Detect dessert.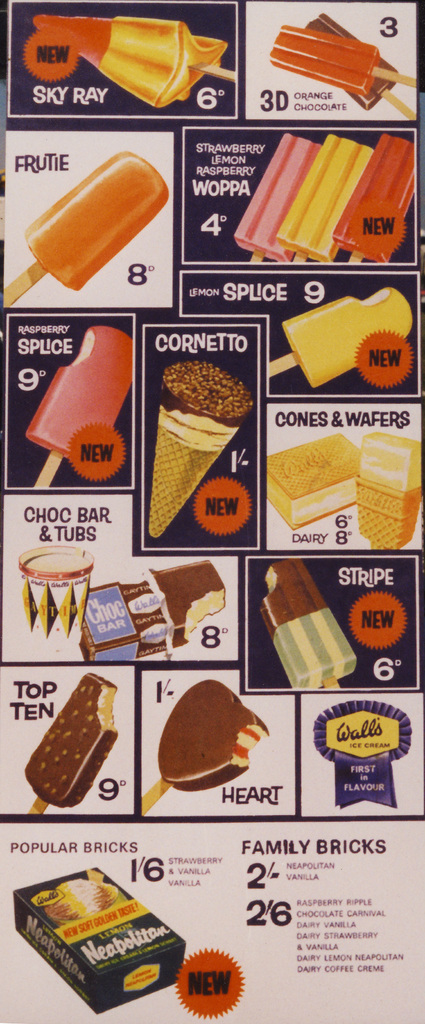
Detected at [x1=266, y1=428, x2=371, y2=529].
